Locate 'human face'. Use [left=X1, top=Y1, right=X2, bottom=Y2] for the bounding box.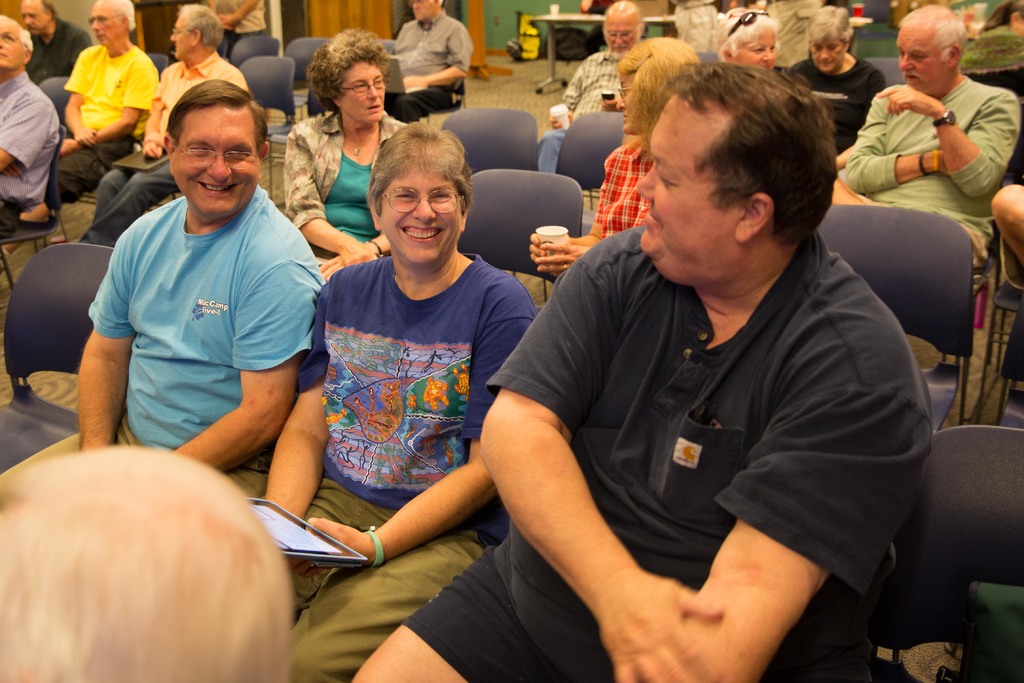
[left=897, top=27, right=947, bottom=89].
